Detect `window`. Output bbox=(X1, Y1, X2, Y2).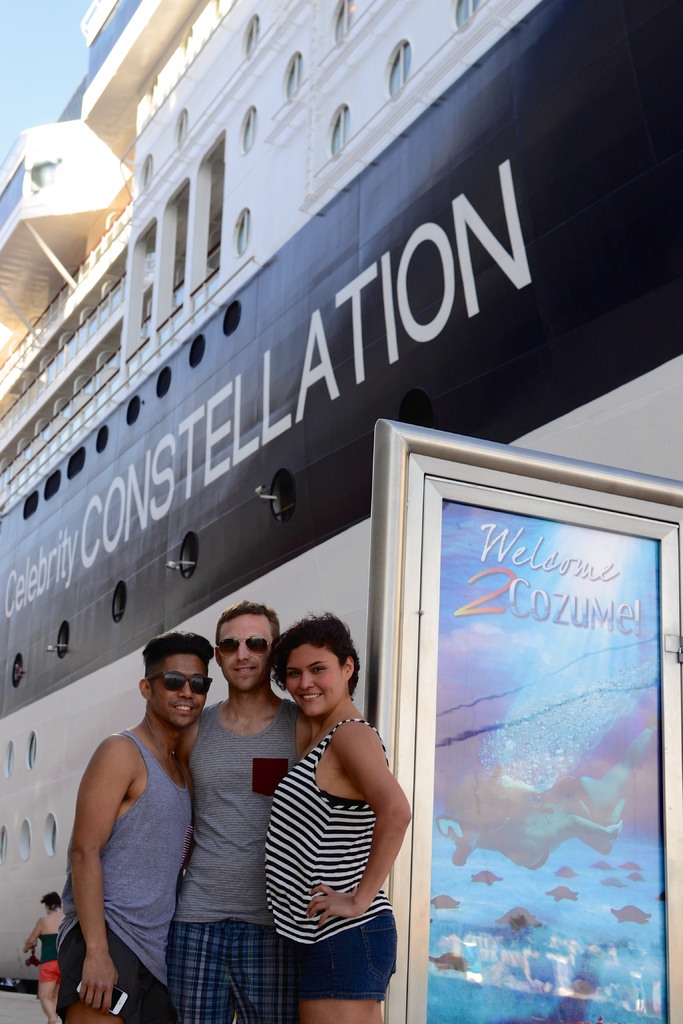
bbox=(176, 529, 195, 579).
